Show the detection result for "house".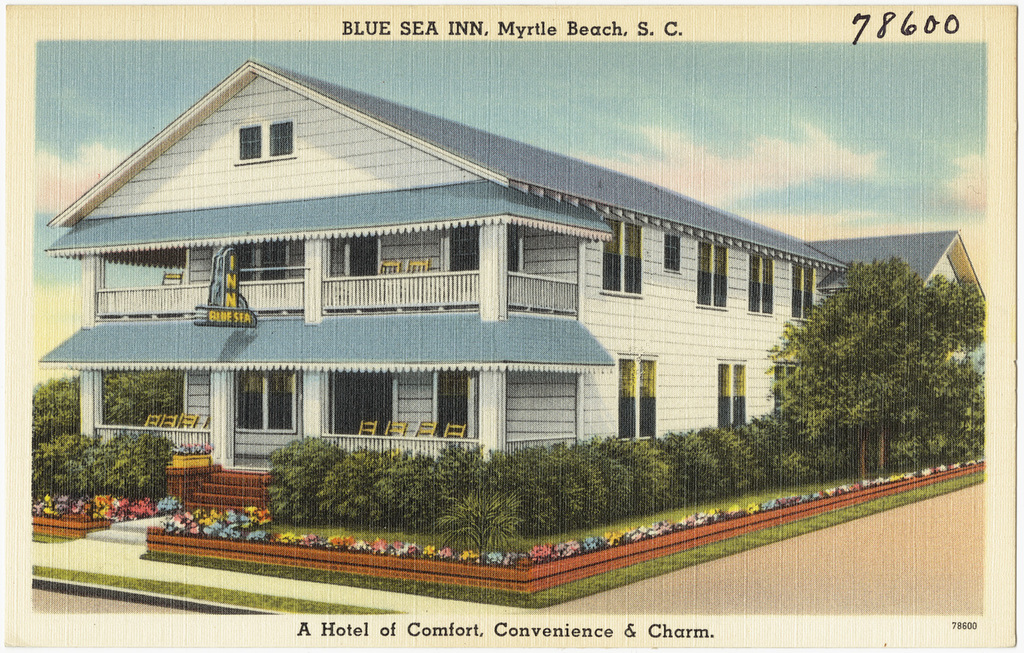
detection(666, 215, 798, 458).
